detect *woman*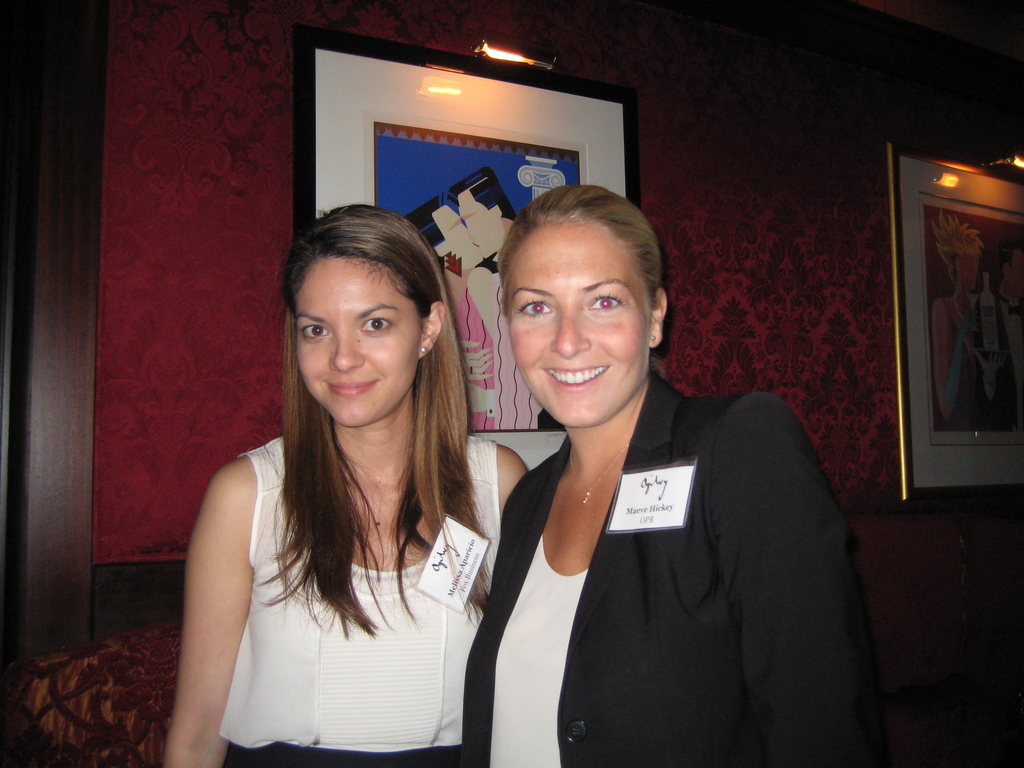
left=461, top=187, right=890, bottom=767
